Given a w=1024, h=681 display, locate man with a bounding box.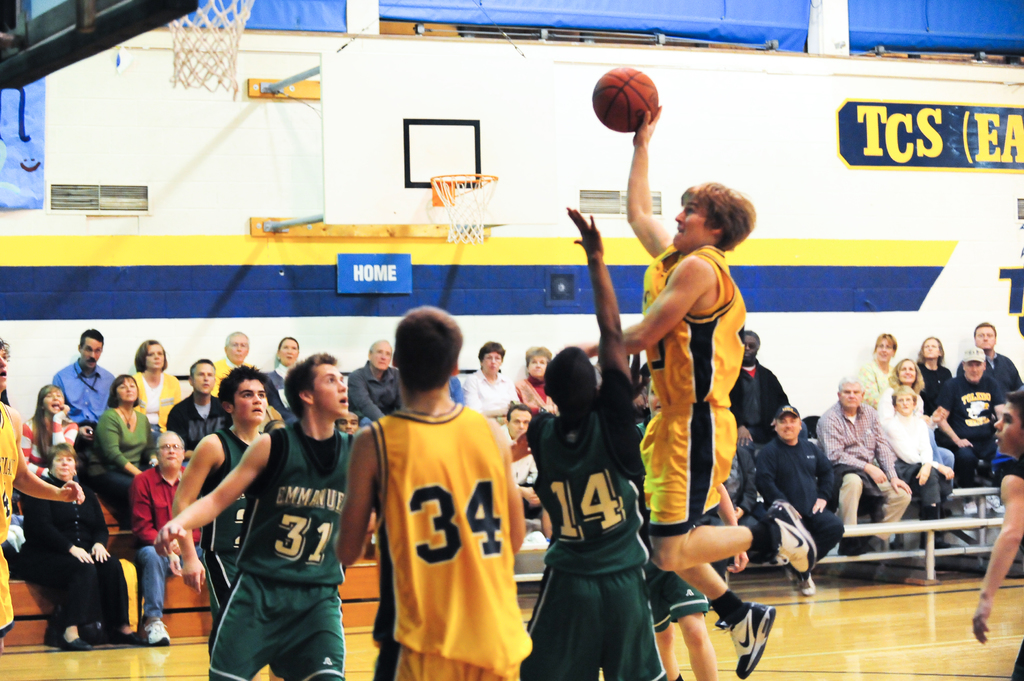
Located: l=519, t=200, r=668, b=680.
